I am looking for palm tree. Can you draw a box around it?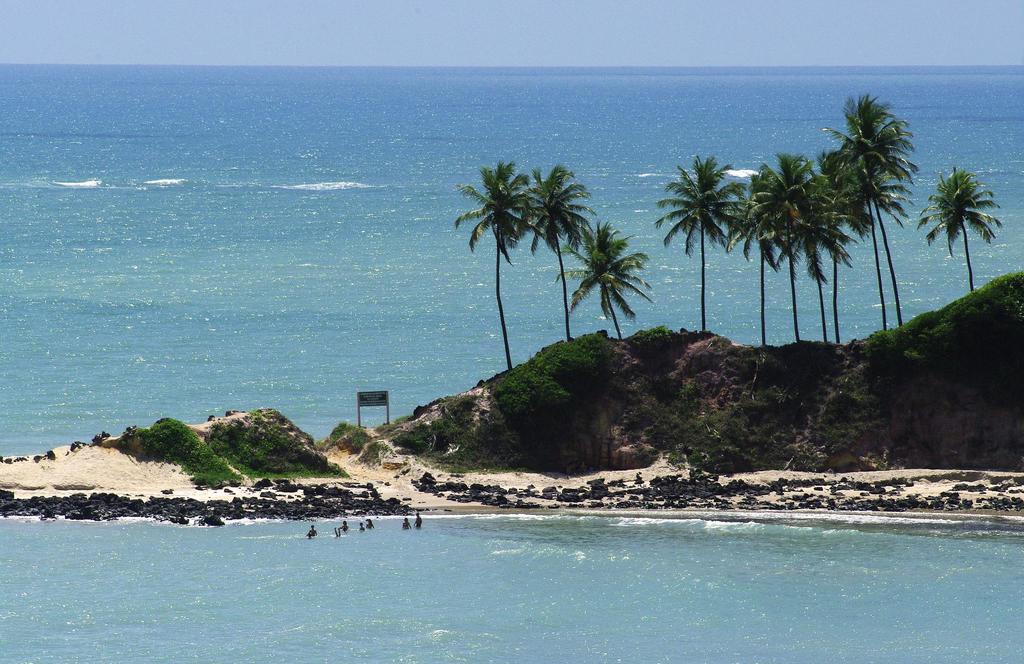
Sure, the bounding box is pyautogui.locateOnScreen(529, 154, 573, 326).
